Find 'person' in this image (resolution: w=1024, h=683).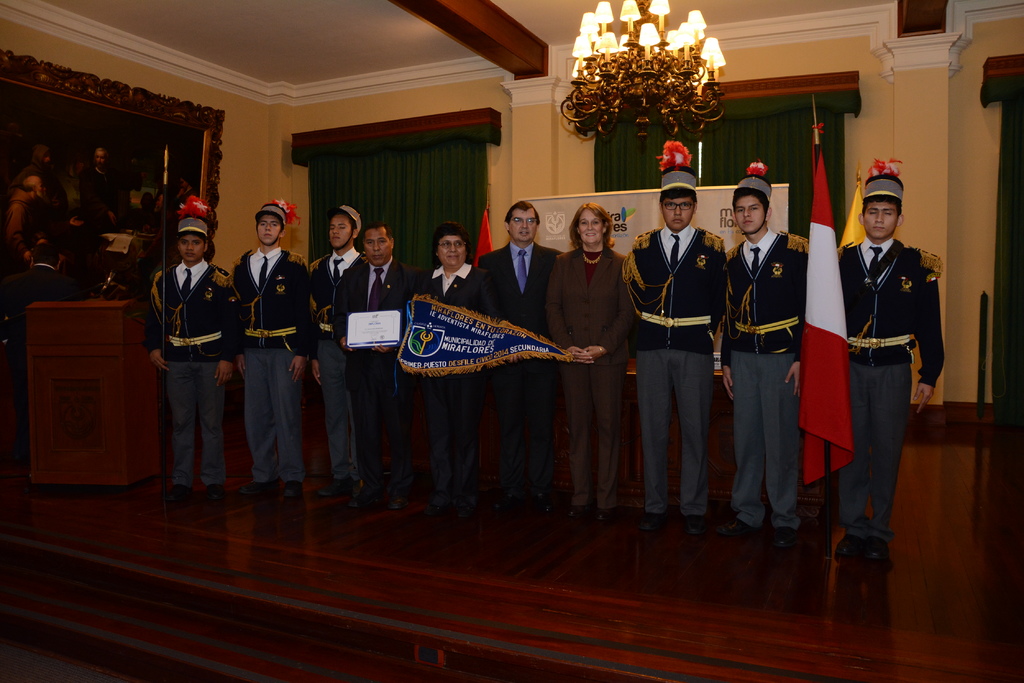
left=232, top=213, right=307, bottom=497.
